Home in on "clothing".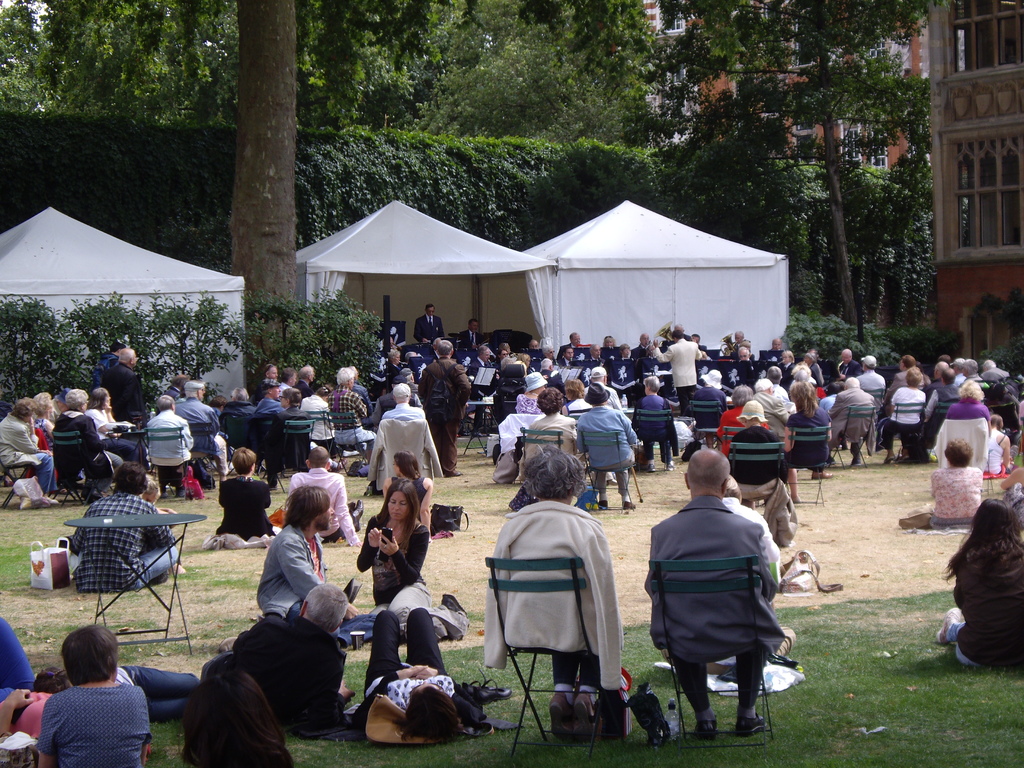
Homed in at pyautogui.locateOnScreen(576, 401, 641, 500).
